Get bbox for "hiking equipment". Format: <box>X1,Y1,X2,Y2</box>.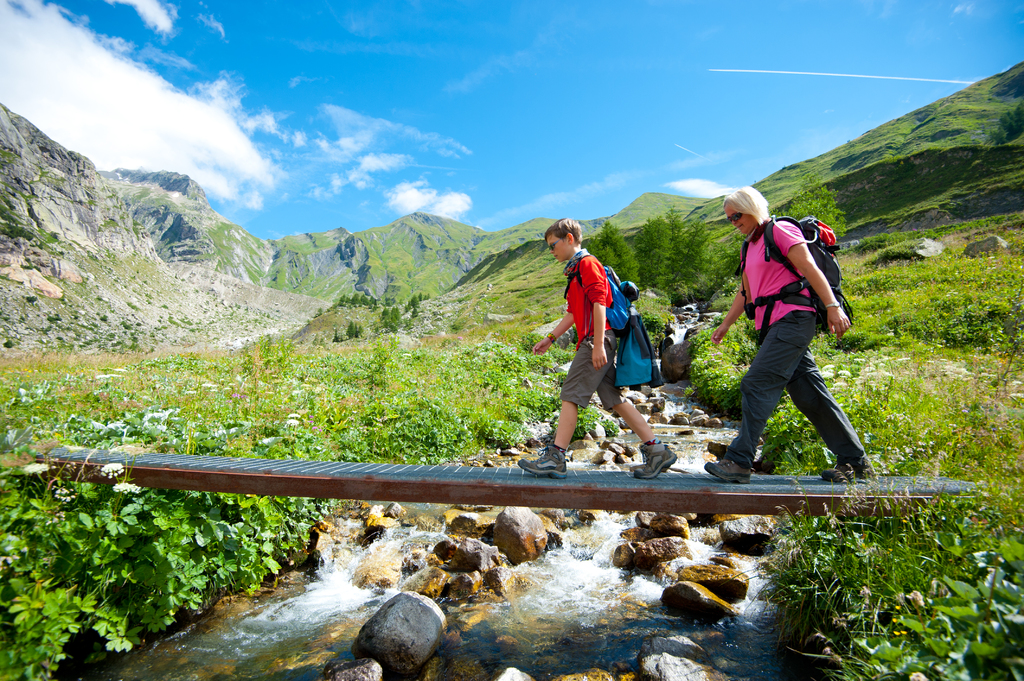
<box>557,251,636,339</box>.
